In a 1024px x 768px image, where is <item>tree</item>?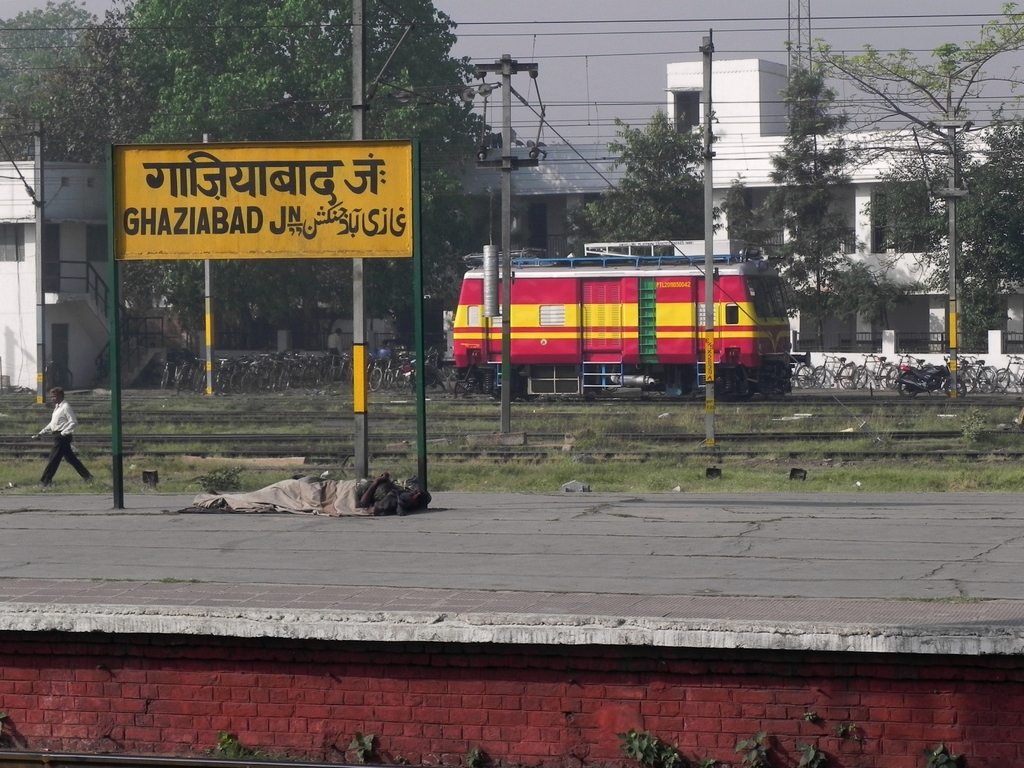
<region>785, 0, 1023, 141</region>.
